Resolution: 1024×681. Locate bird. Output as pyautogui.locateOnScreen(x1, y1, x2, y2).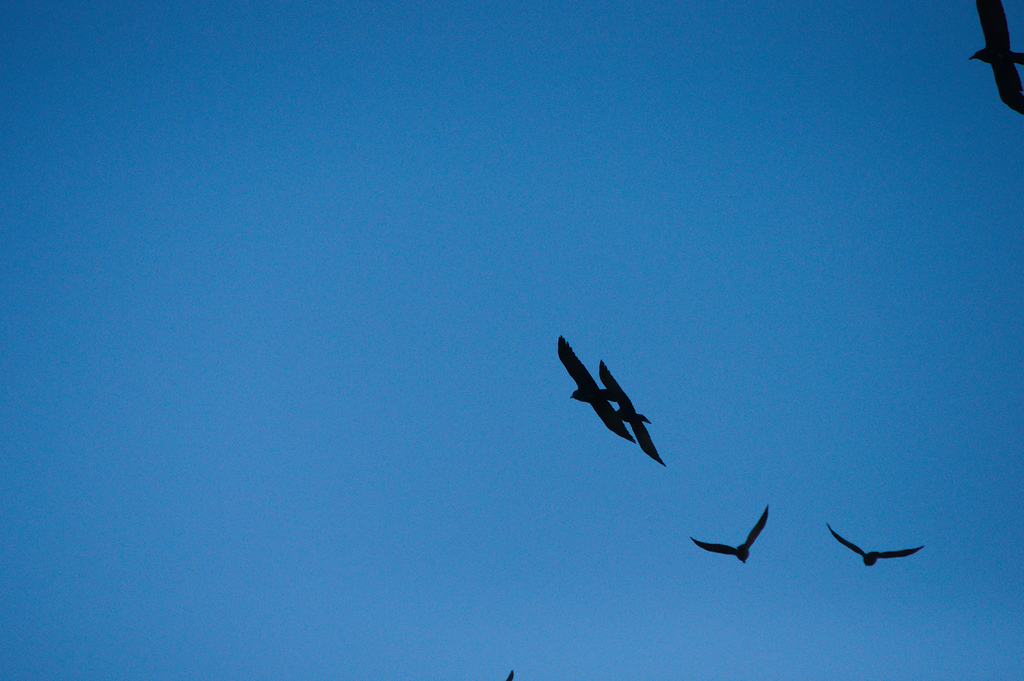
pyautogui.locateOnScreen(556, 337, 637, 444).
